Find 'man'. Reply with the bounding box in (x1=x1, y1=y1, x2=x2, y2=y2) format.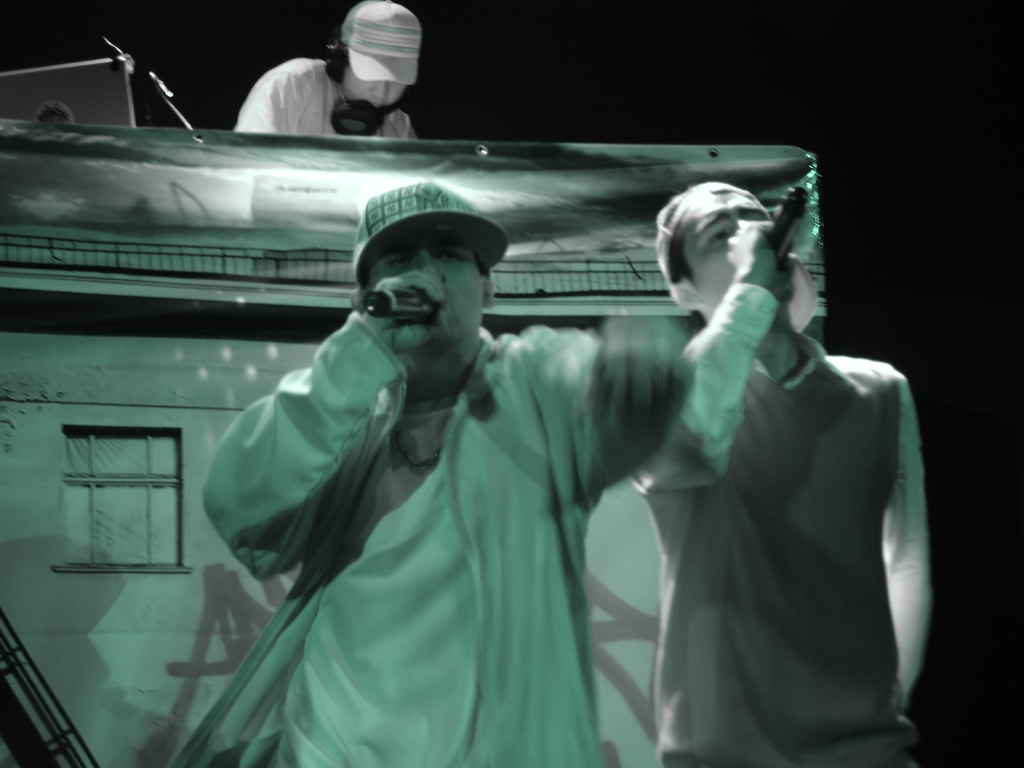
(x1=187, y1=122, x2=805, y2=744).
